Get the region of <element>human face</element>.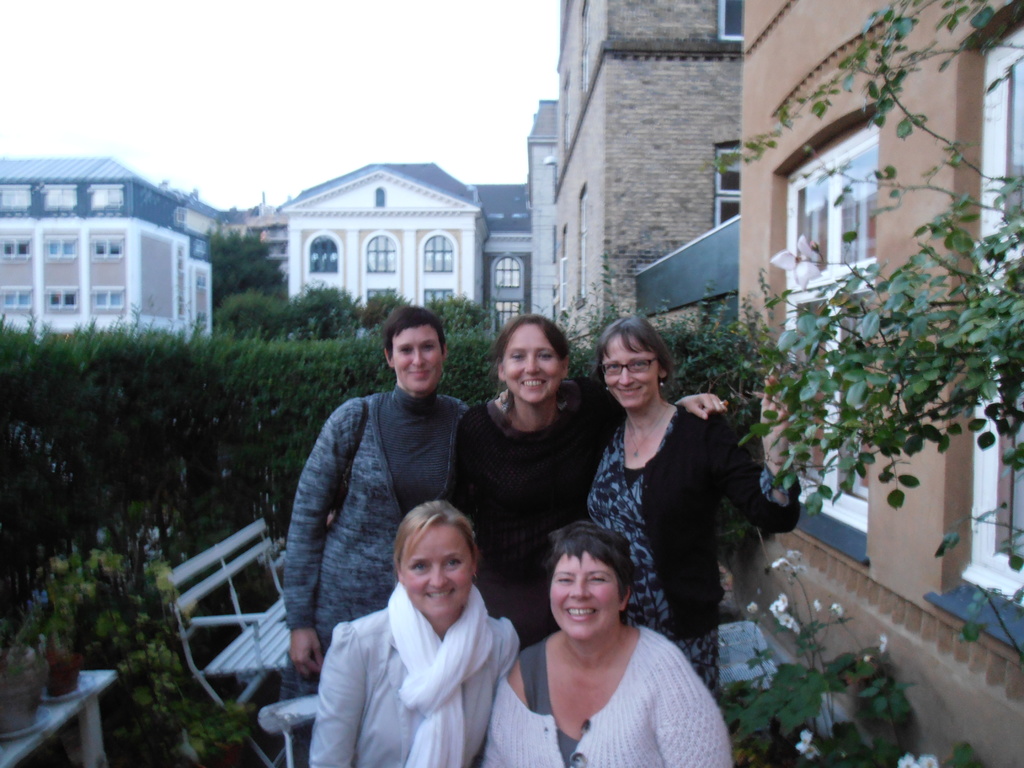
x1=398 y1=520 x2=474 y2=618.
